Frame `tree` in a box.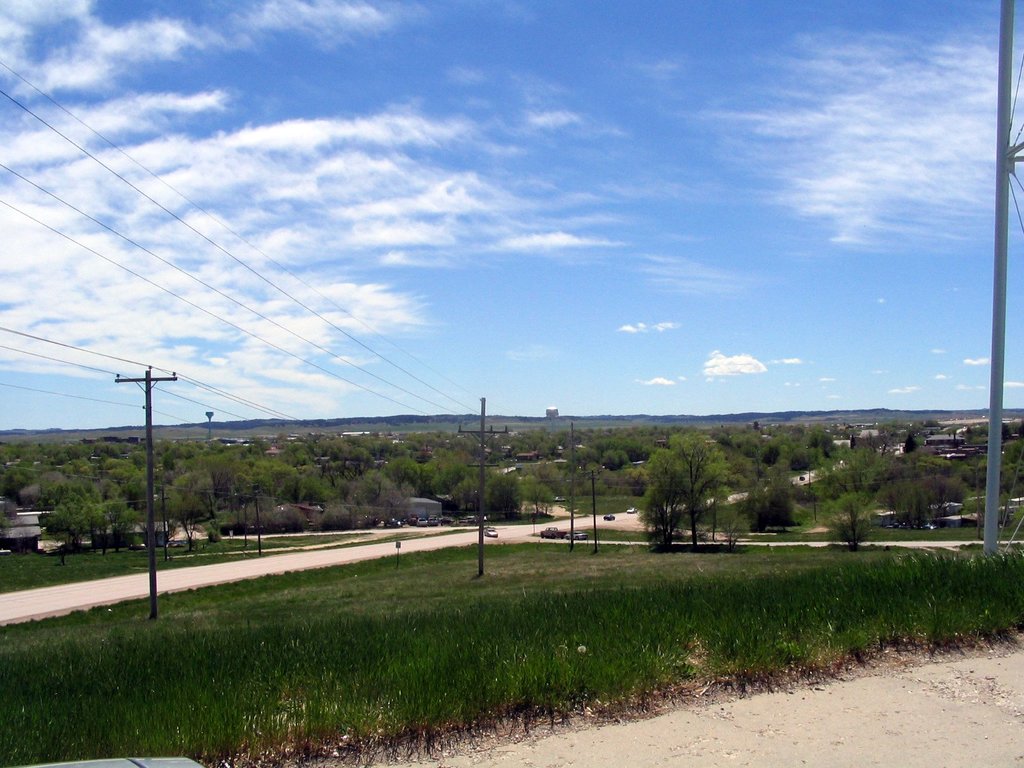
bbox=[652, 438, 739, 551].
